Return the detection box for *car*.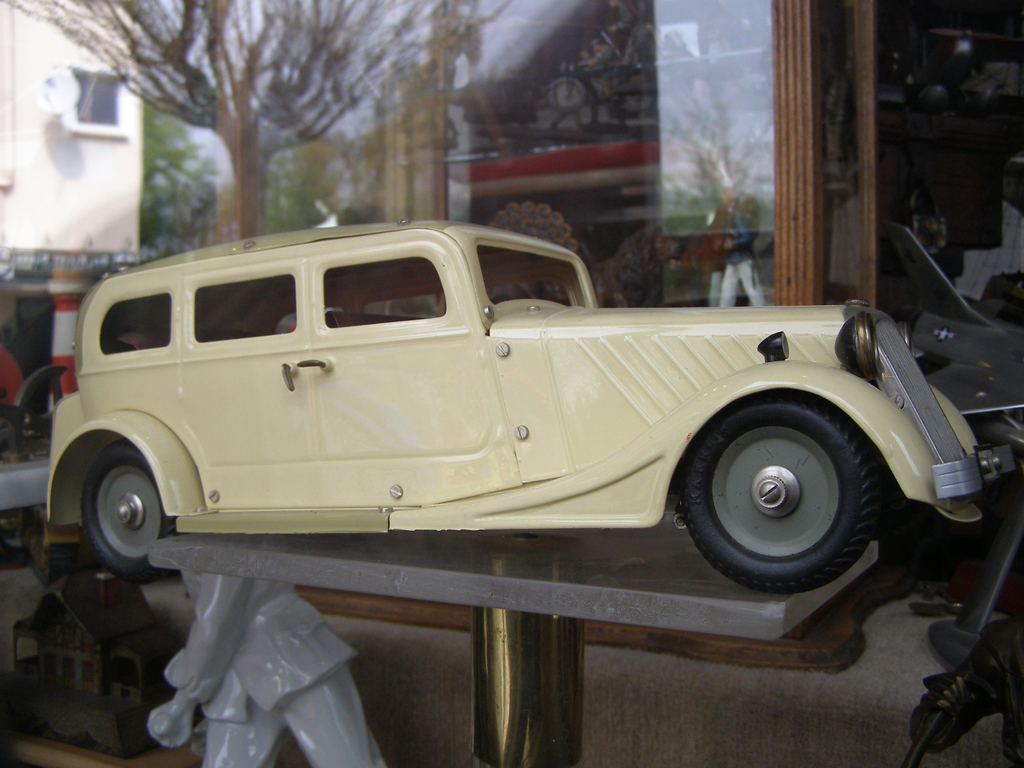
bbox(42, 216, 985, 590).
